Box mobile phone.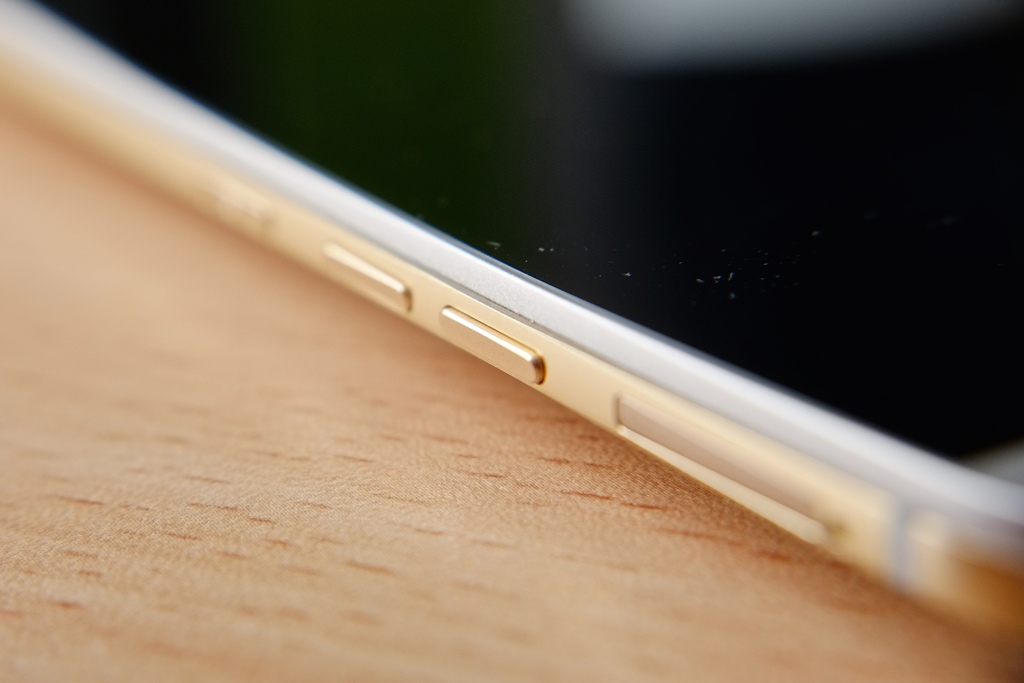
[130, 49, 992, 574].
